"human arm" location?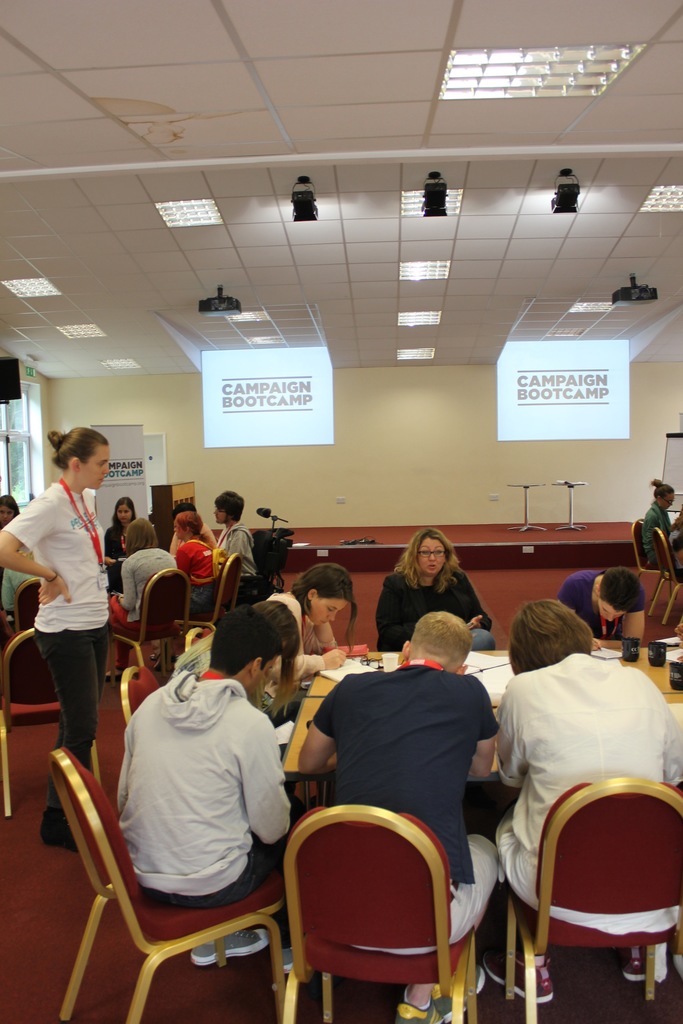
detection(460, 574, 498, 630)
